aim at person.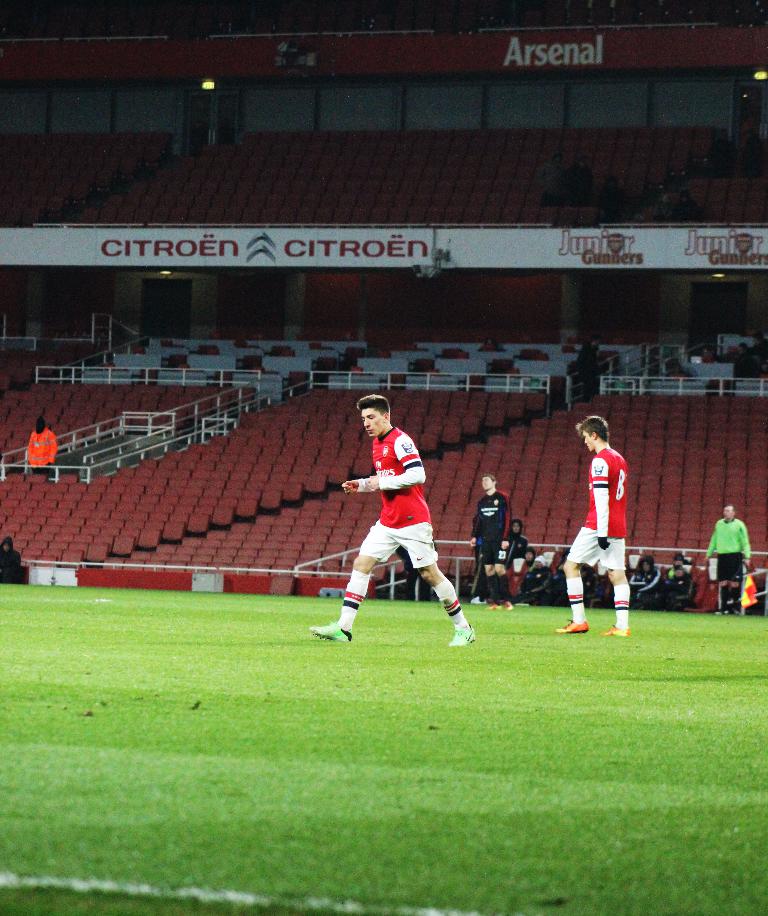
Aimed at region(548, 416, 628, 637).
